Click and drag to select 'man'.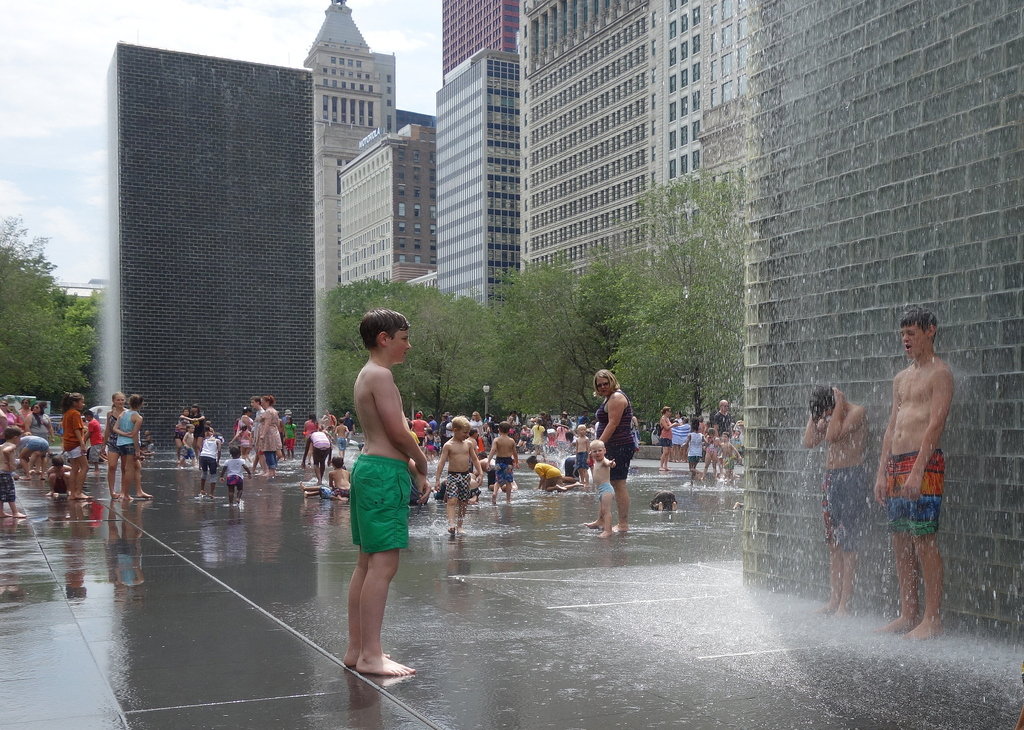
Selection: {"left": 334, "top": 311, "right": 429, "bottom": 683}.
